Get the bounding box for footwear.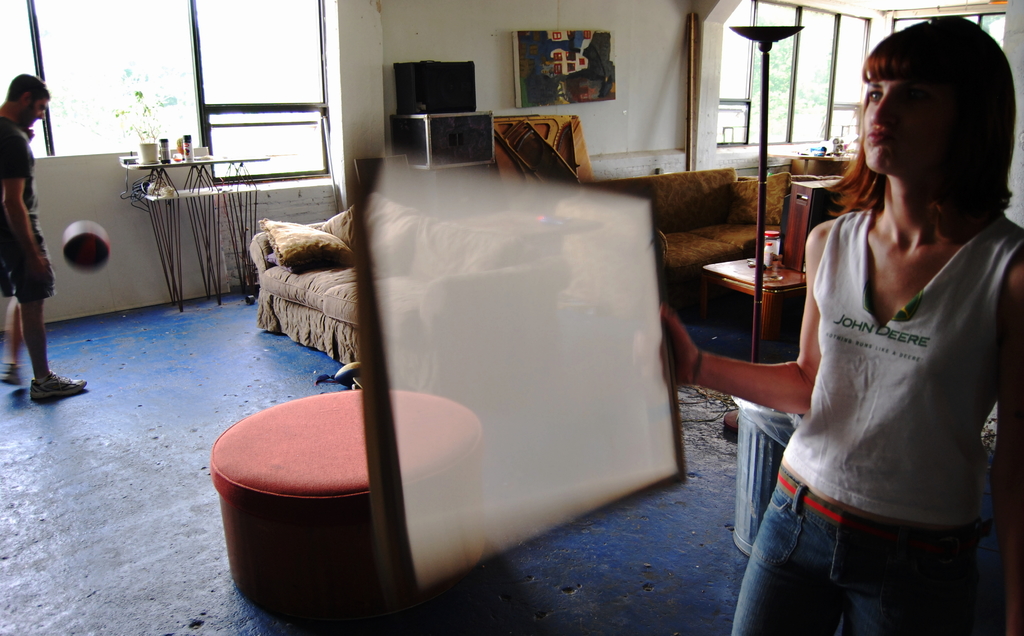
<region>28, 368, 86, 398</region>.
